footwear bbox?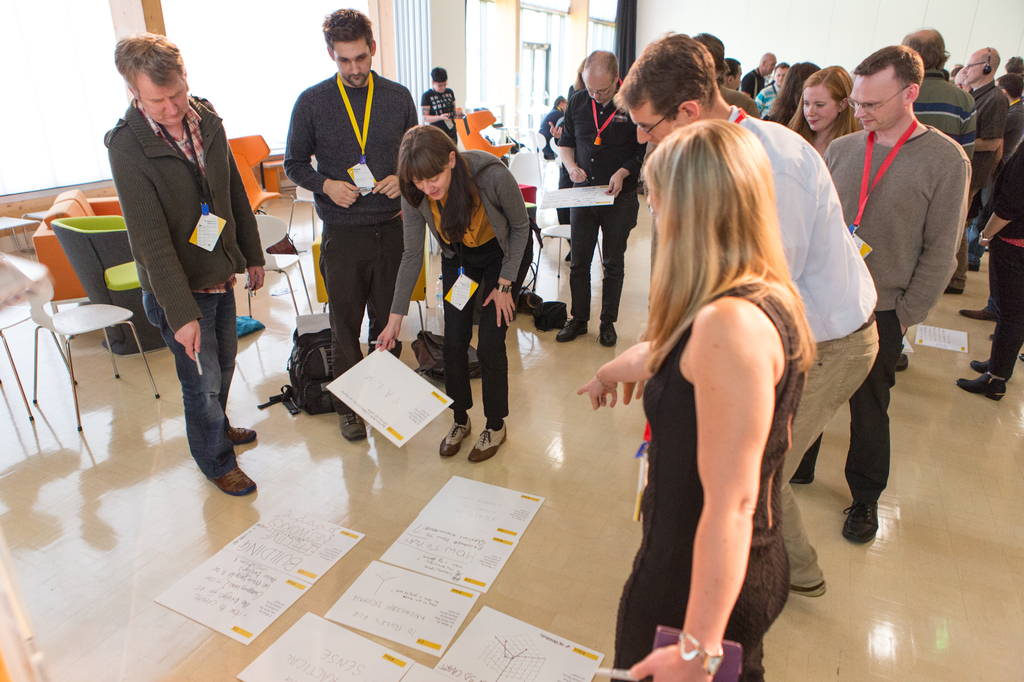
<region>467, 422, 509, 460</region>
